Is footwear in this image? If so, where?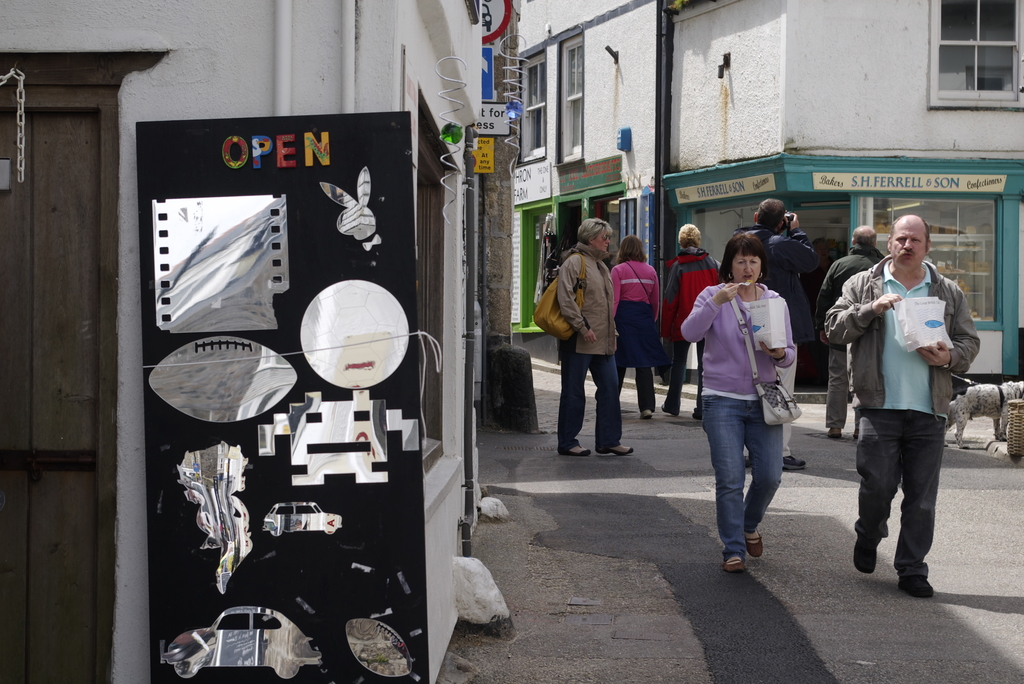
Yes, at 593 443 632 455.
